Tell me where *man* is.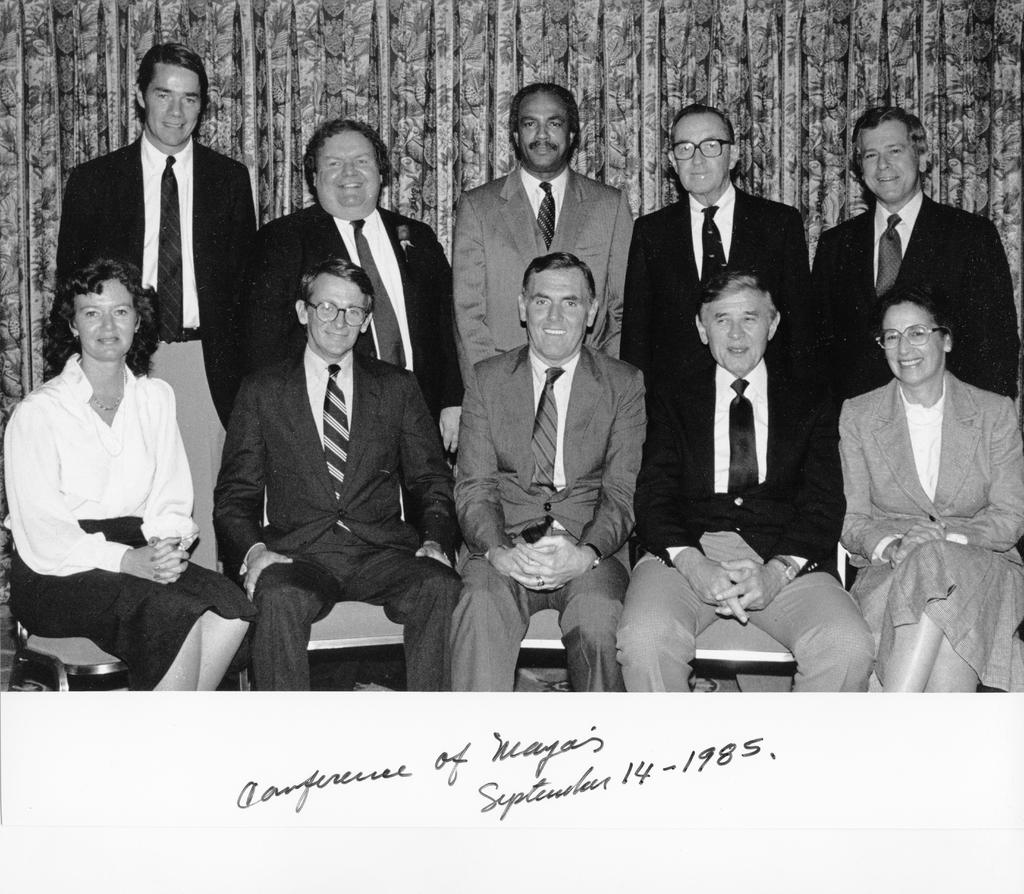
*man* is at select_region(440, 215, 668, 694).
